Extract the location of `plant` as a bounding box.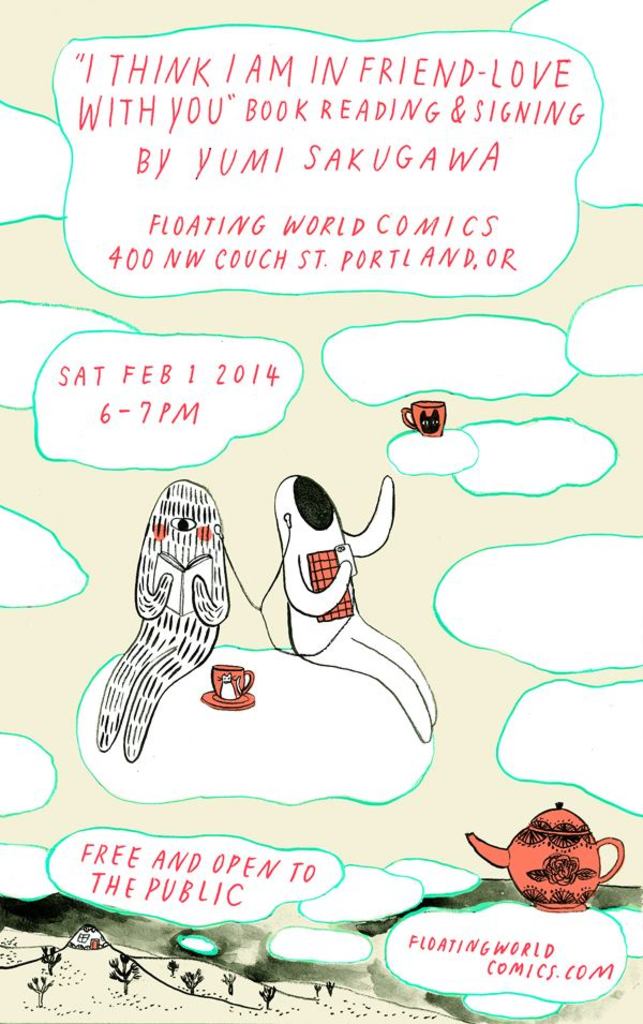
(left=20, top=975, right=47, bottom=1005).
